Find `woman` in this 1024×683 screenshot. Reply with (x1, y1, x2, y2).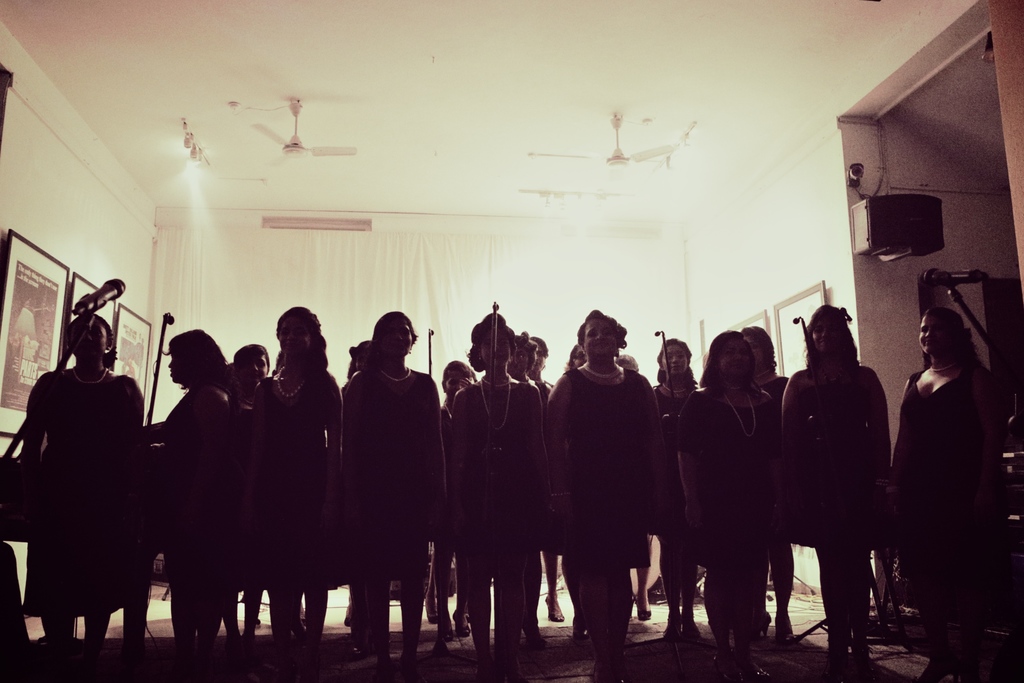
(884, 308, 1002, 682).
